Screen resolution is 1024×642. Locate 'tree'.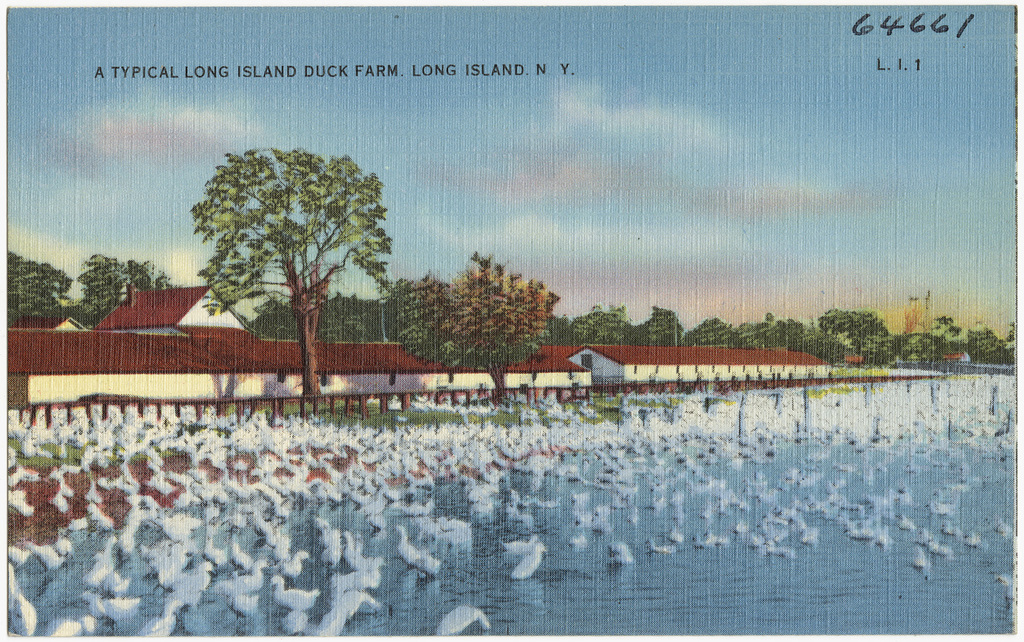
crop(635, 306, 683, 347).
